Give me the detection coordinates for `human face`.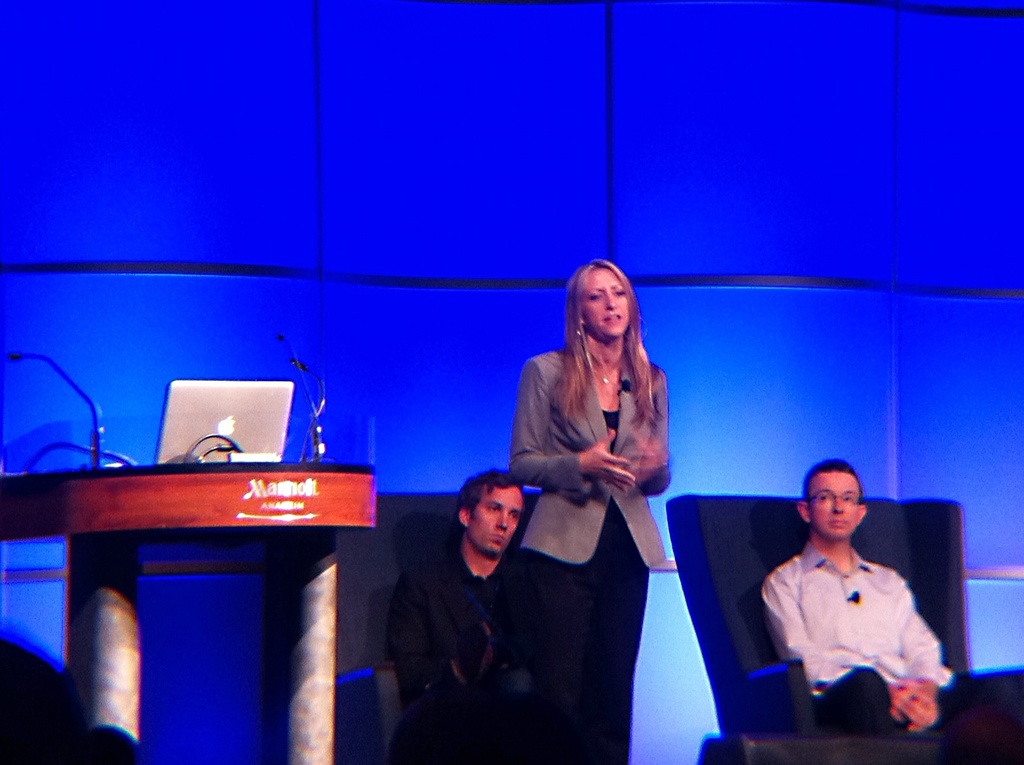
(470,488,525,554).
